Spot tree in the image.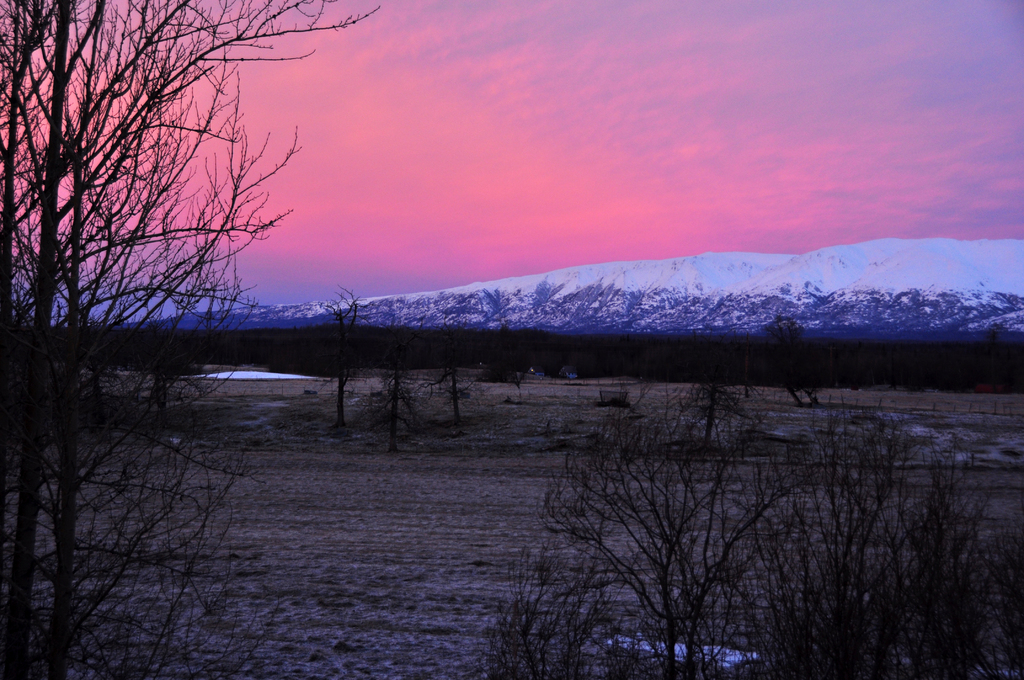
tree found at 740:316:828:413.
